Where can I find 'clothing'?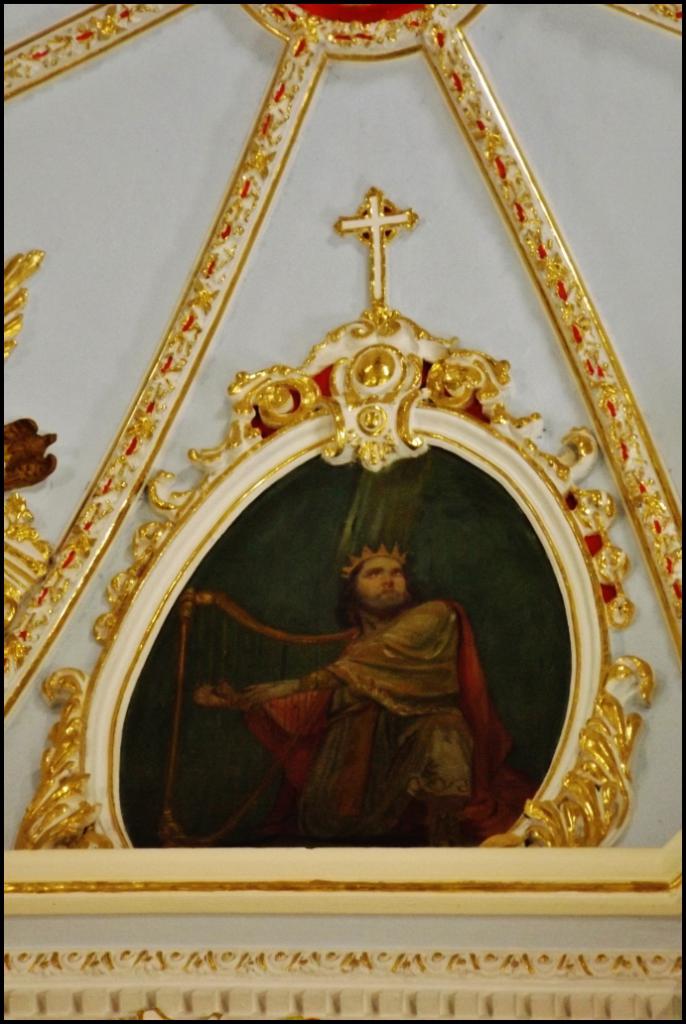
You can find it at left=240, top=592, right=524, bottom=880.
